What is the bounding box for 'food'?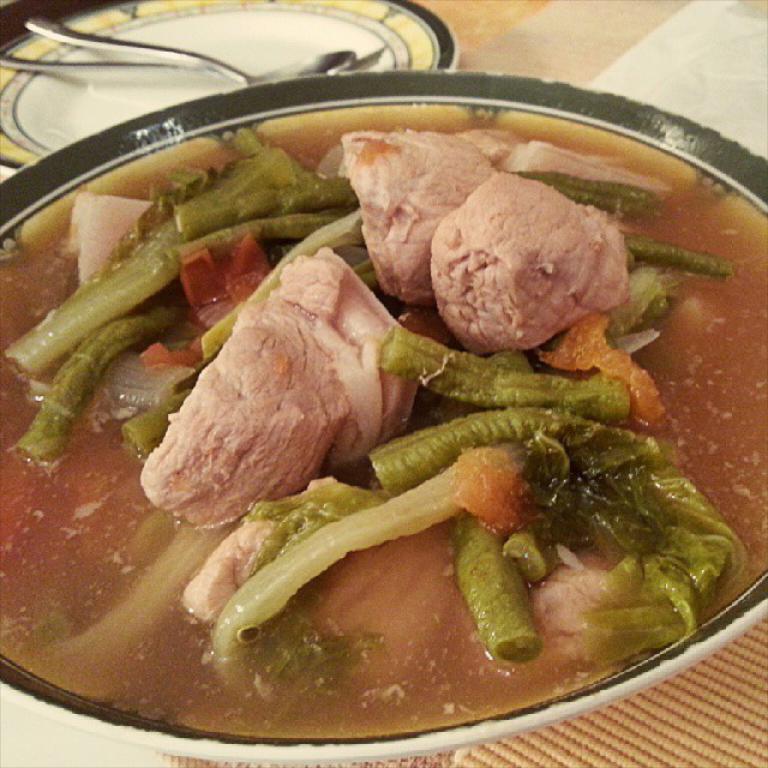
box=[0, 126, 767, 739].
